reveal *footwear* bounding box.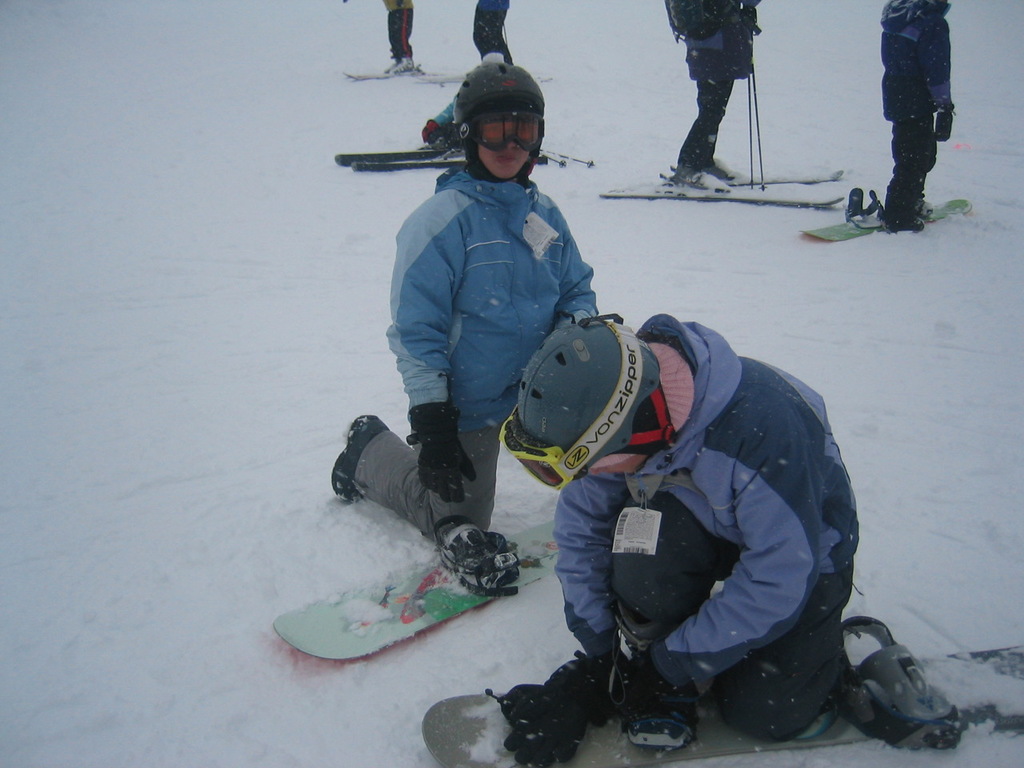
Revealed: 622,679,714,753.
